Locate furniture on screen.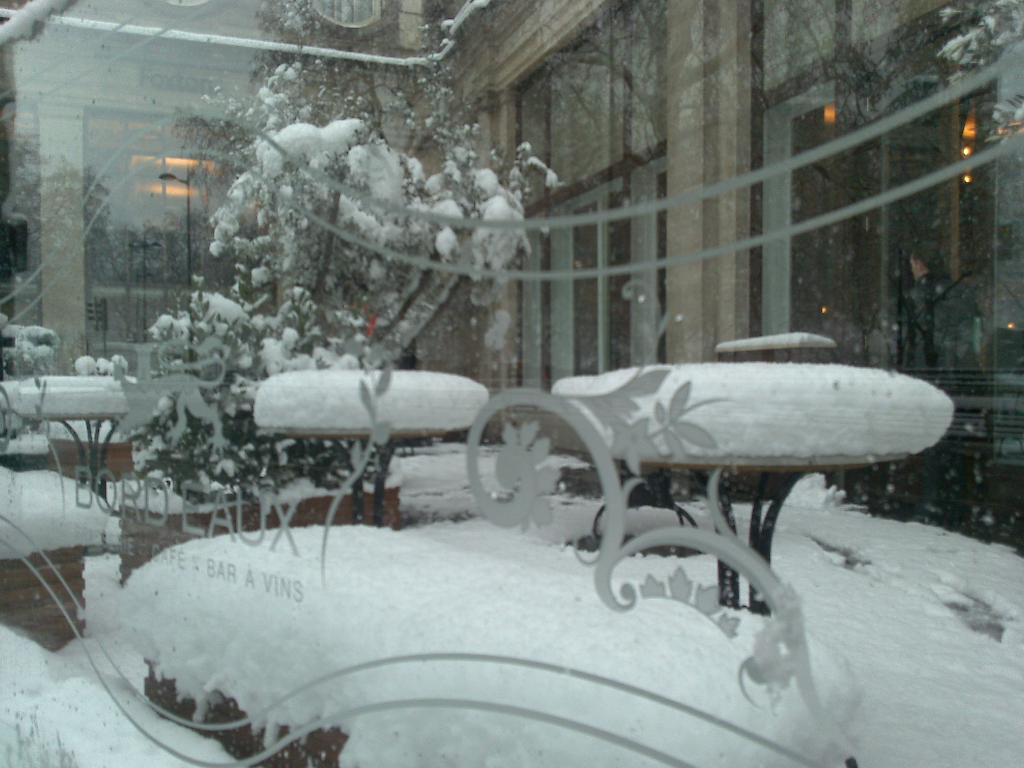
On screen at 253, 364, 490, 529.
